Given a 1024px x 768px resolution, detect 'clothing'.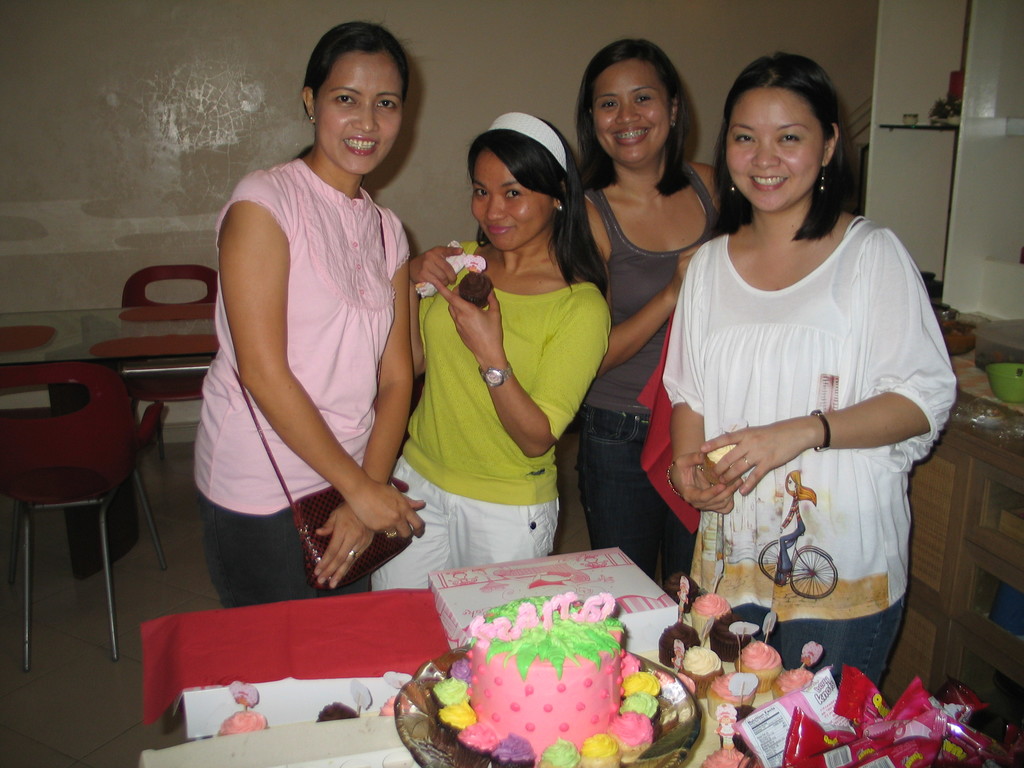
576/177/721/596.
